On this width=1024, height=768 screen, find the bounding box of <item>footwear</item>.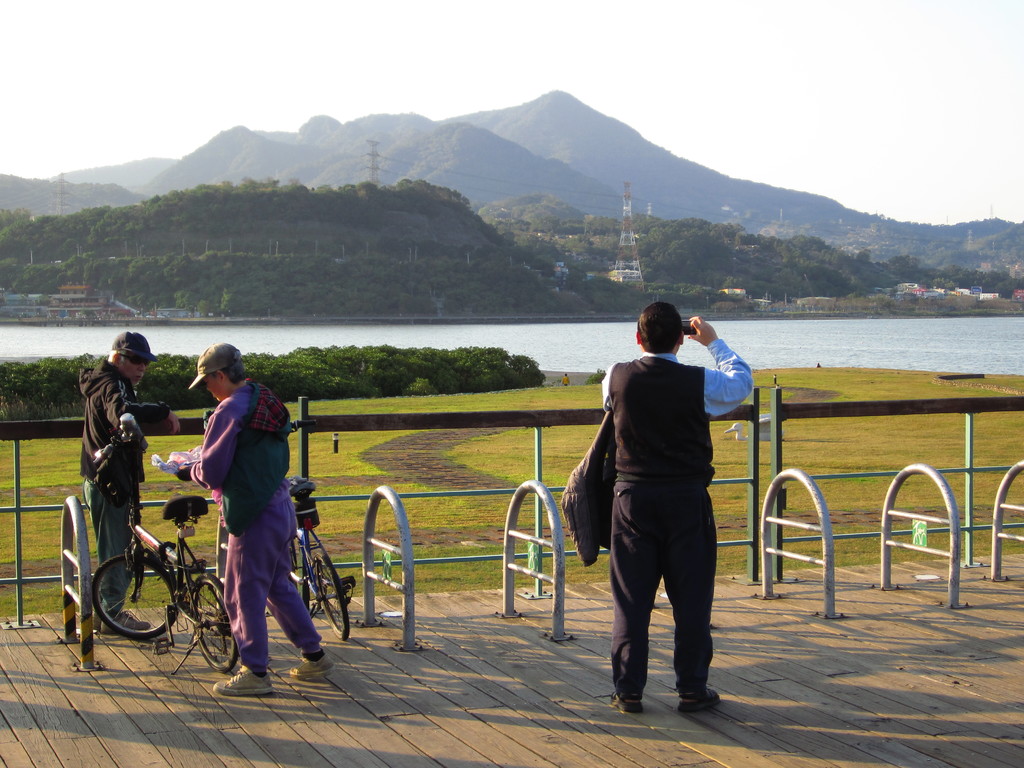
Bounding box: x1=216 y1=659 x2=275 y2=698.
